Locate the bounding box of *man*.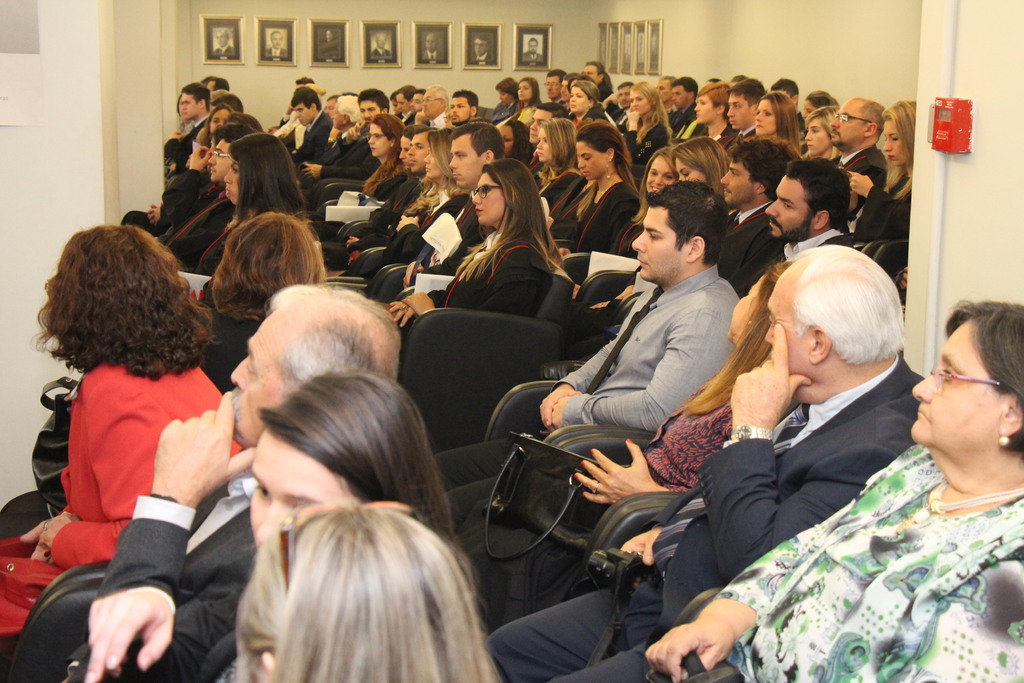
Bounding box: [left=524, top=104, right=566, bottom=188].
